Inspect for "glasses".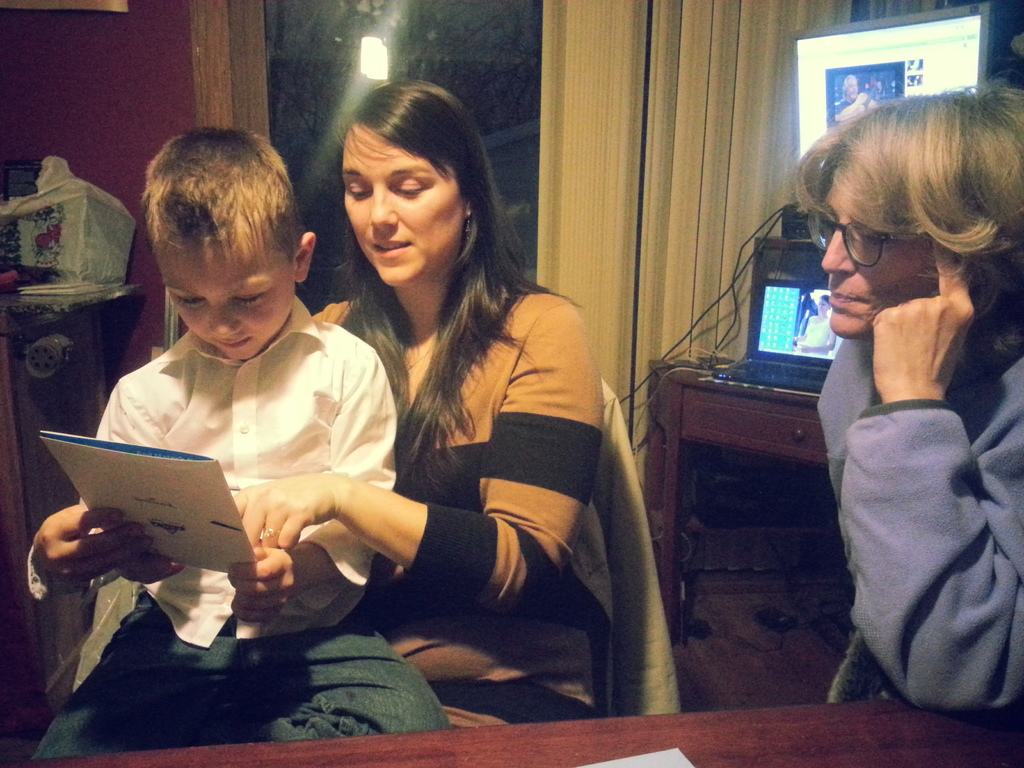
Inspection: l=817, t=220, r=970, b=269.
